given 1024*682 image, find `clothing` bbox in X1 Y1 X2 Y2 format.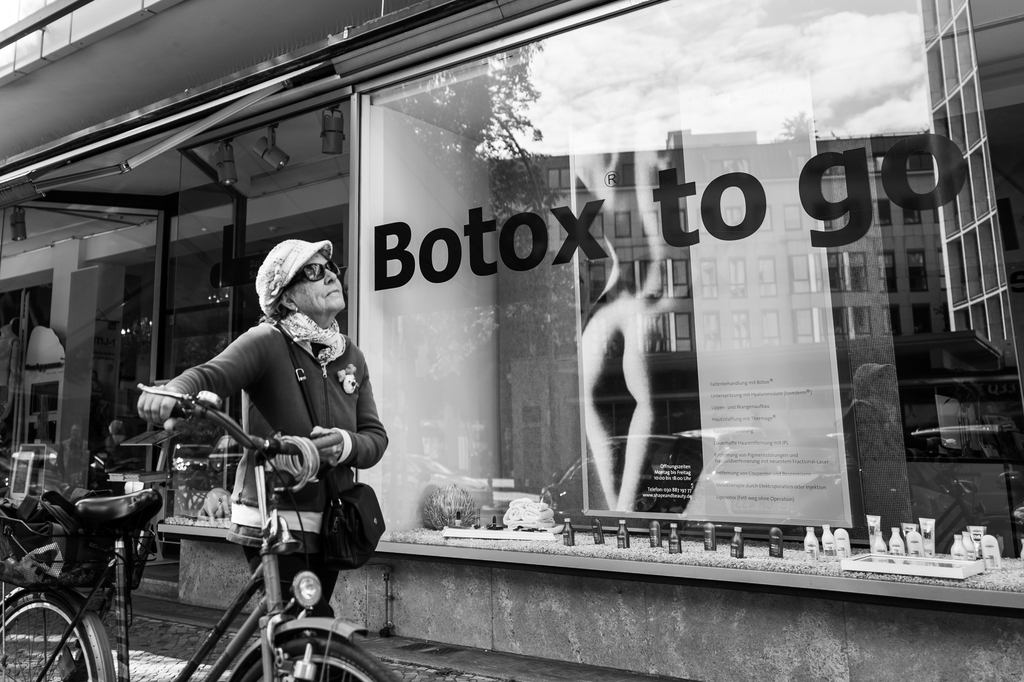
246 548 362 681.
